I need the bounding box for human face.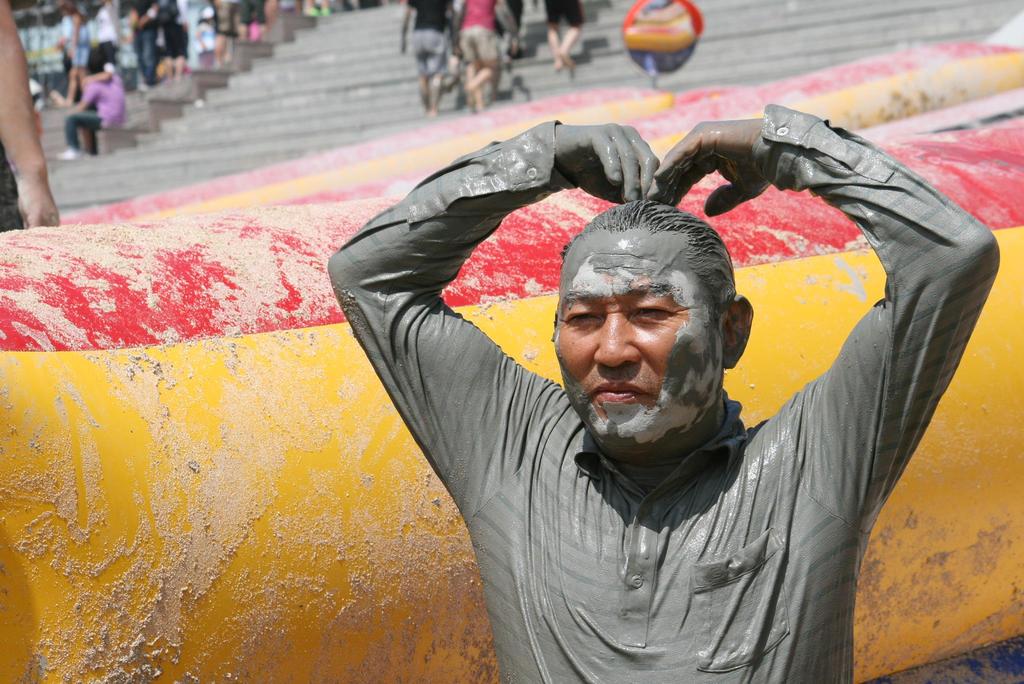
Here it is: [left=545, top=226, right=724, bottom=458].
